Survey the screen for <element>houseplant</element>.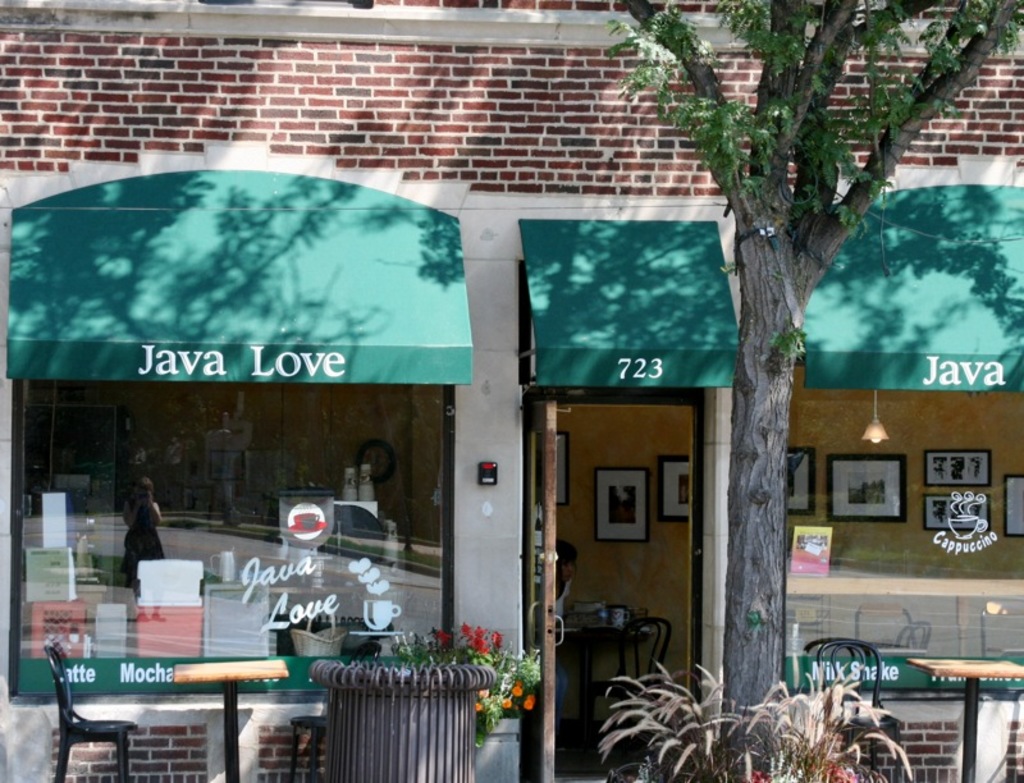
Survey found: Rect(598, 650, 914, 782).
